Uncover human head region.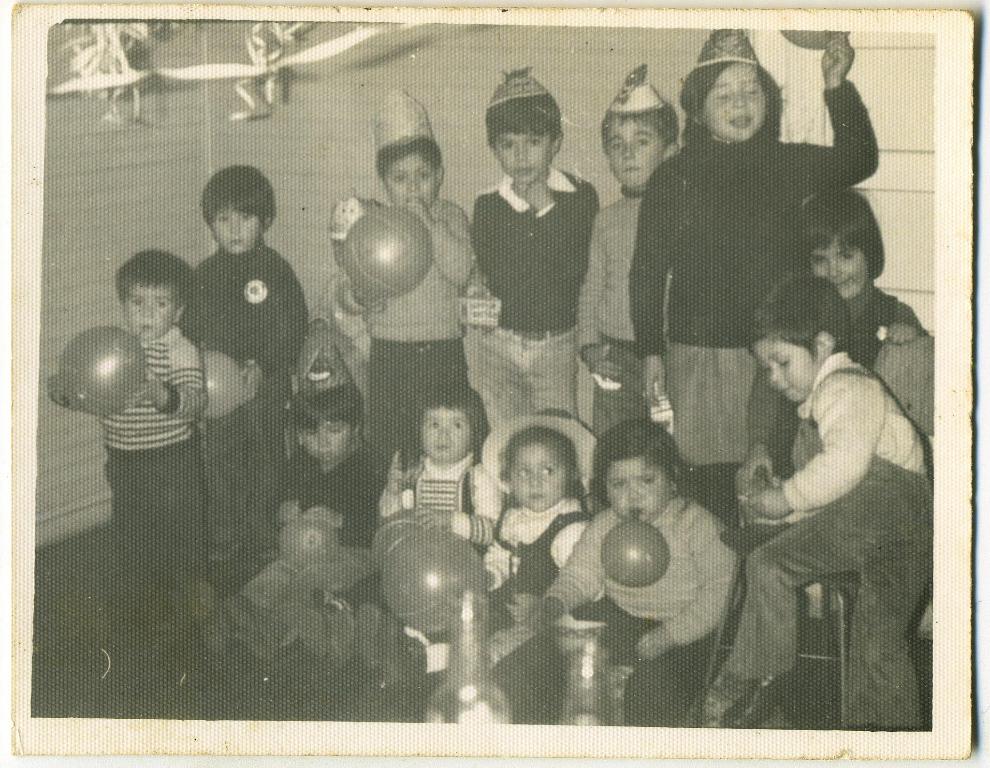
Uncovered: bbox=[676, 26, 778, 147].
